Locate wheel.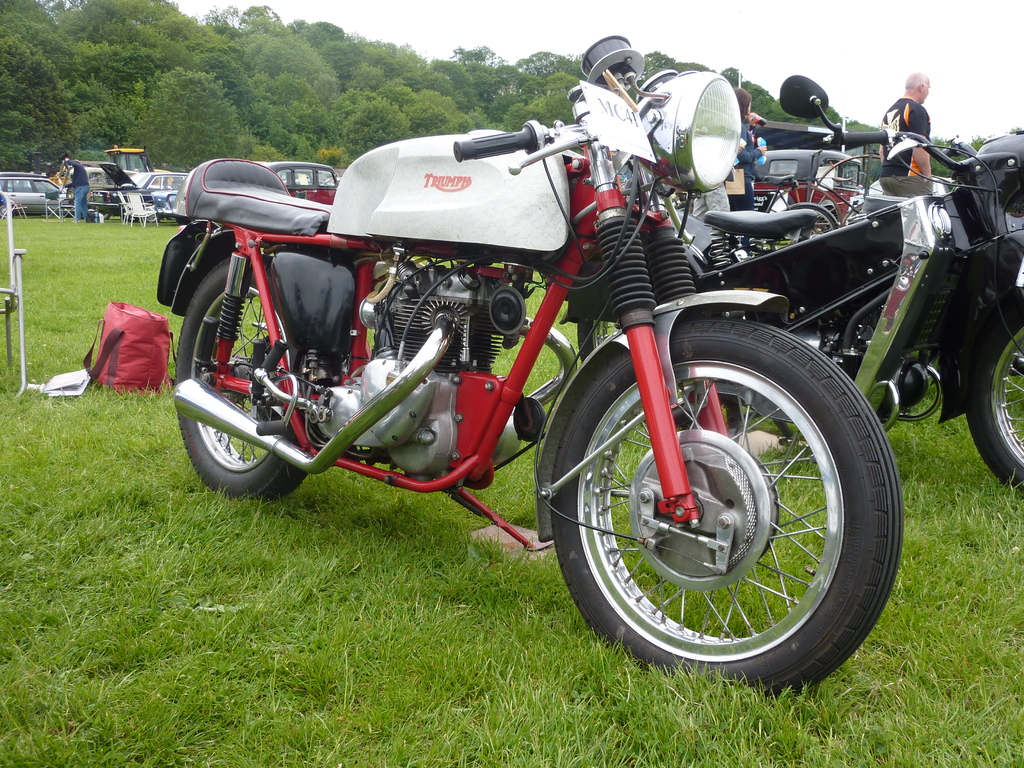
Bounding box: 771/203/836/248.
